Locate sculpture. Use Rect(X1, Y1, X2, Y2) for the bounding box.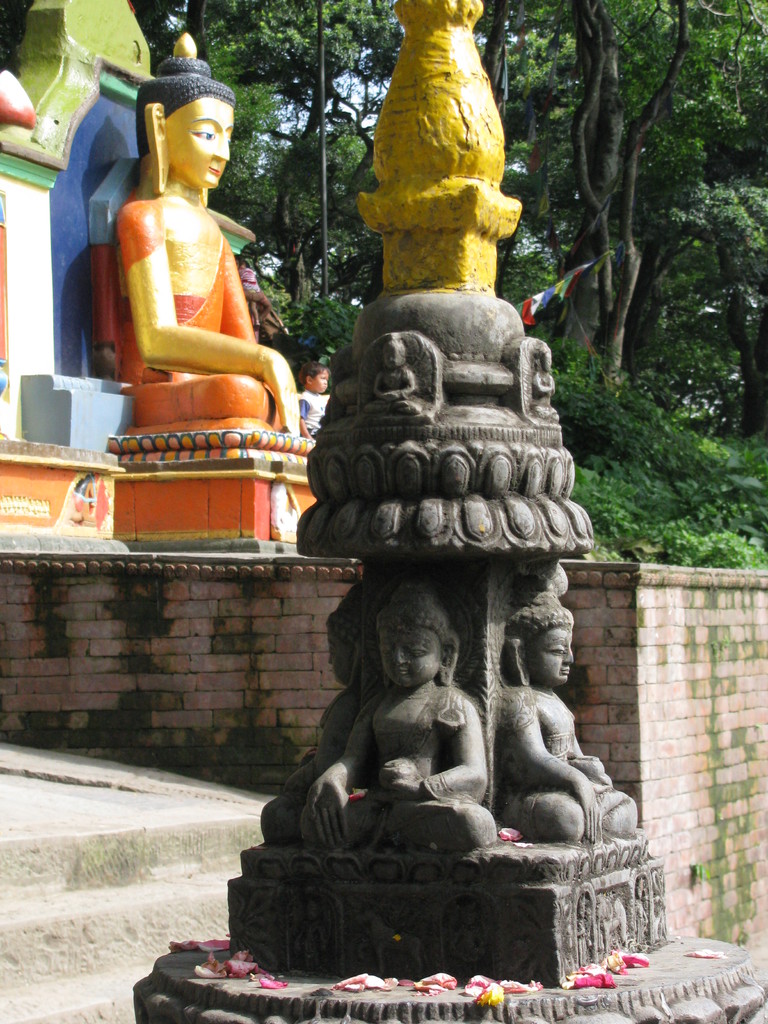
Rect(250, 584, 367, 850).
